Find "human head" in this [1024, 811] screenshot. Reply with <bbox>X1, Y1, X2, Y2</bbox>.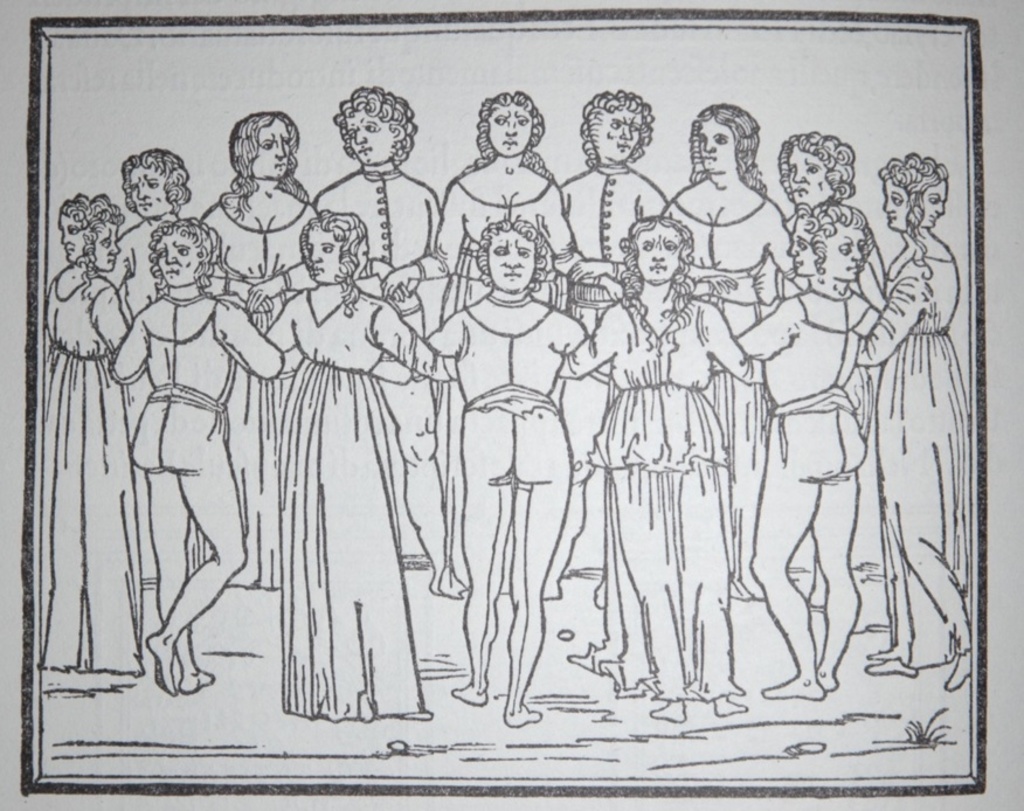
<bbox>327, 78, 421, 168</bbox>.
